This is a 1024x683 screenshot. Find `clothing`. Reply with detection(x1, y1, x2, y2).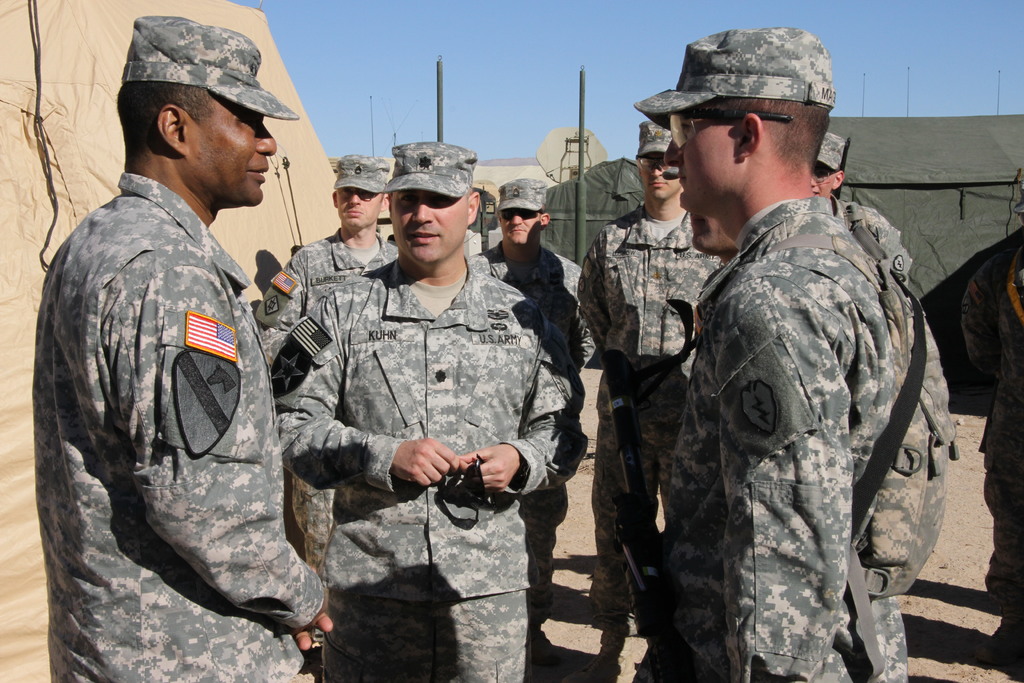
detection(28, 167, 314, 682).
